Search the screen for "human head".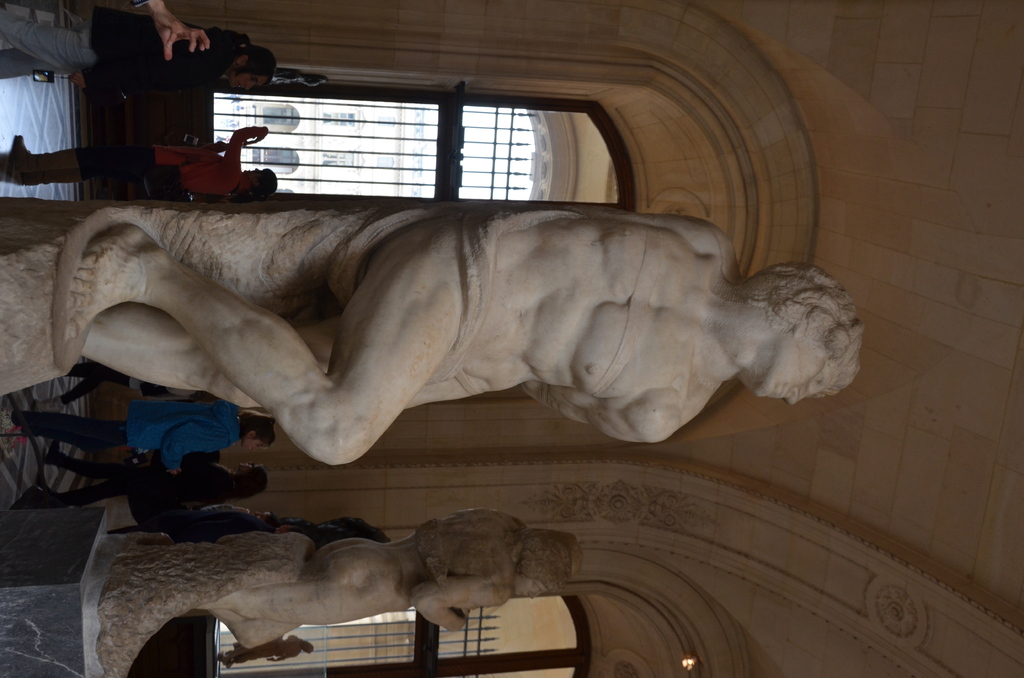
Found at rect(231, 45, 276, 90).
